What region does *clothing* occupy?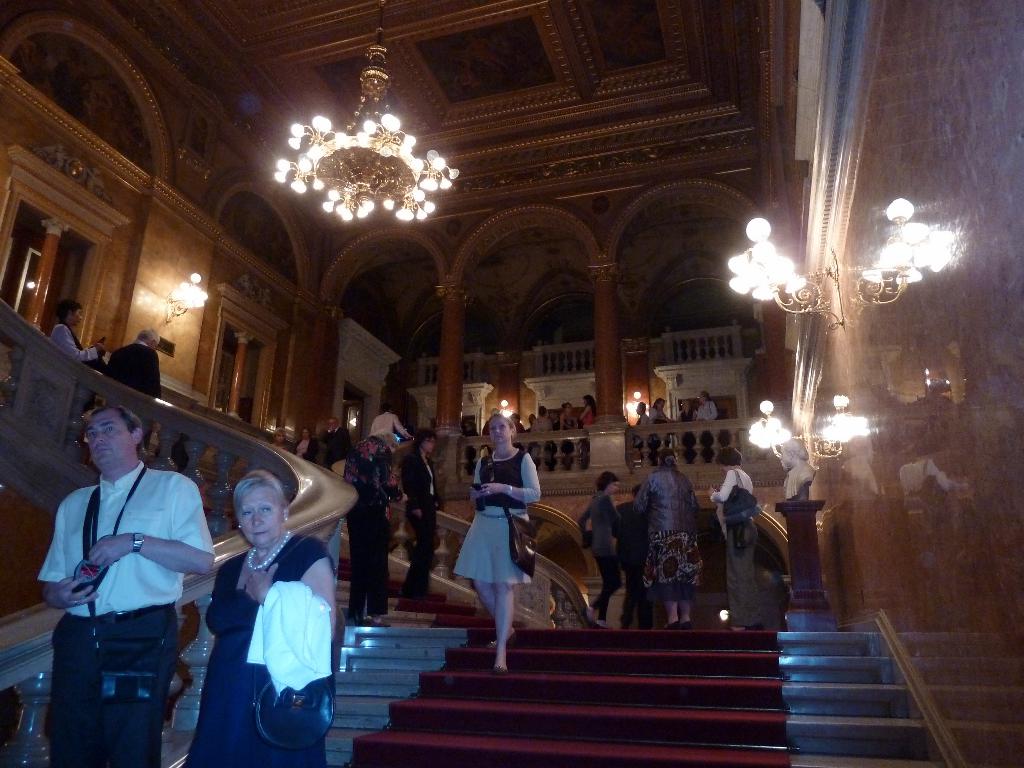
x1=682 y1=410 x2=693 y2=420.
